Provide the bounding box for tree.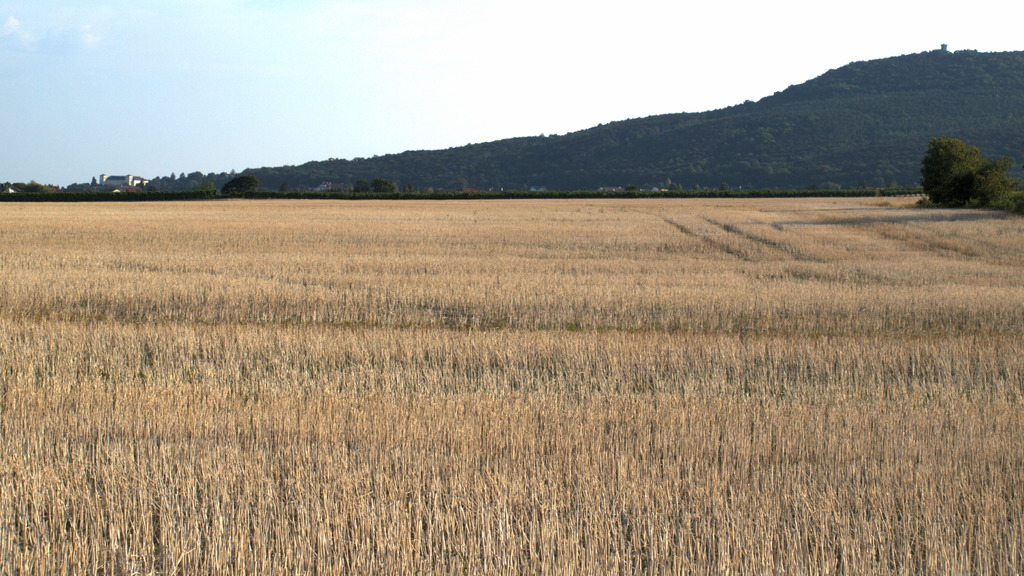
[947,153,1023,211].
